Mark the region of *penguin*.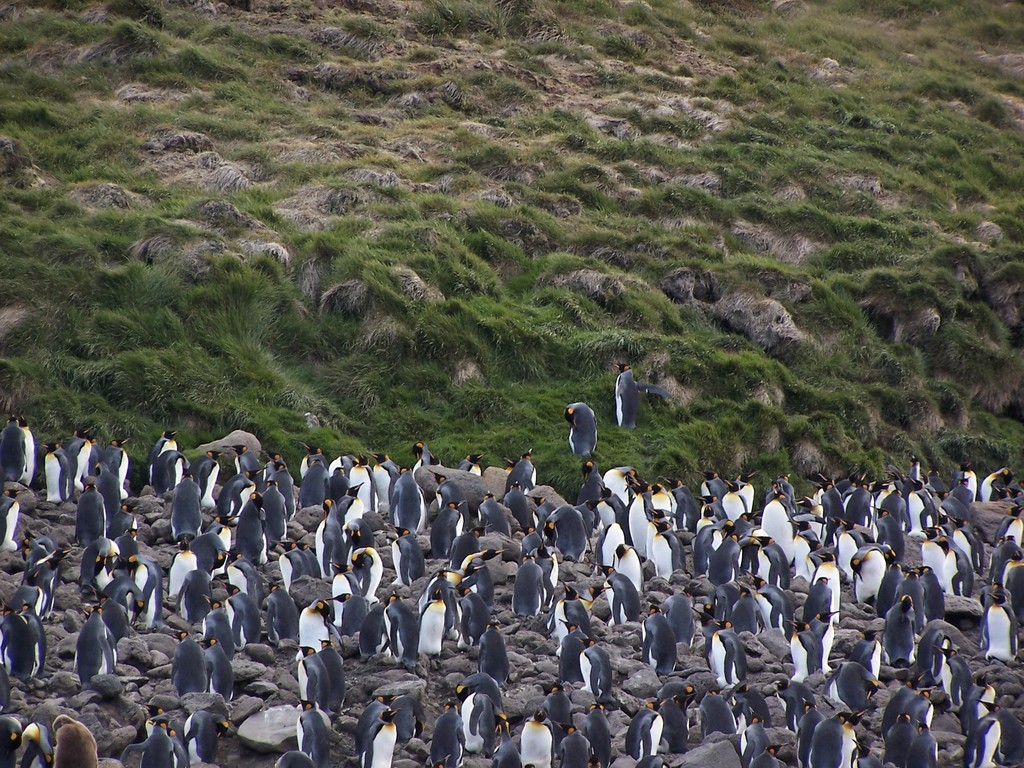
Region: bbox=(427, 500, 464, 554).
